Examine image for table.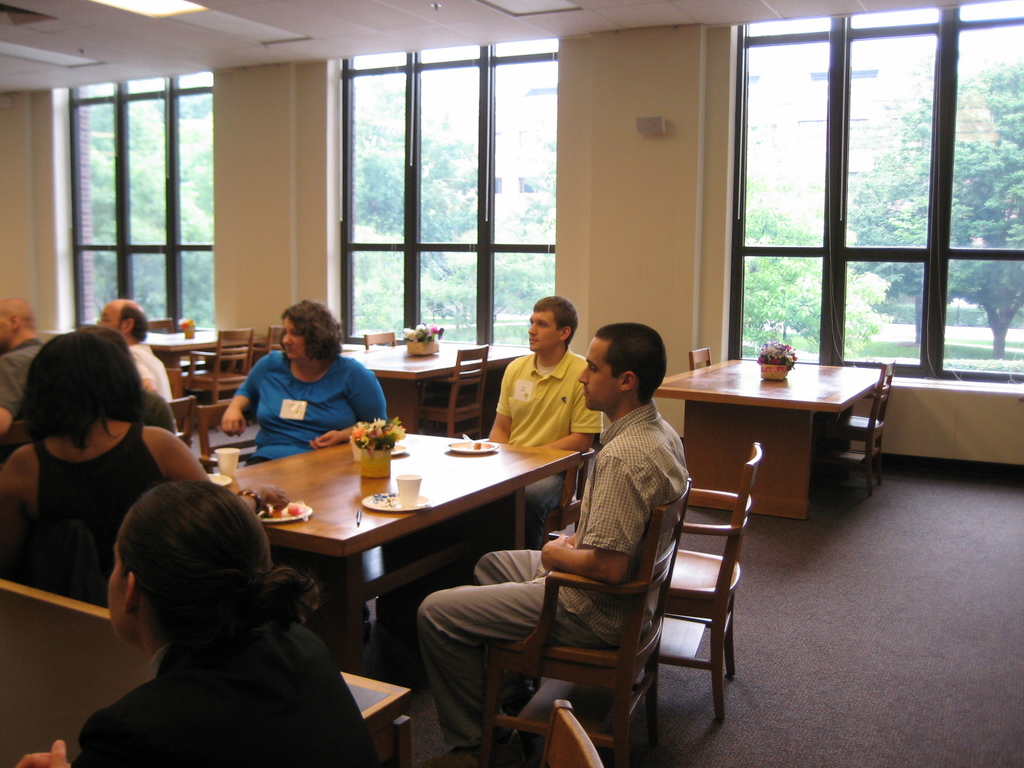
Examination result: [left=144, top=331, right=266, bottom=364].
